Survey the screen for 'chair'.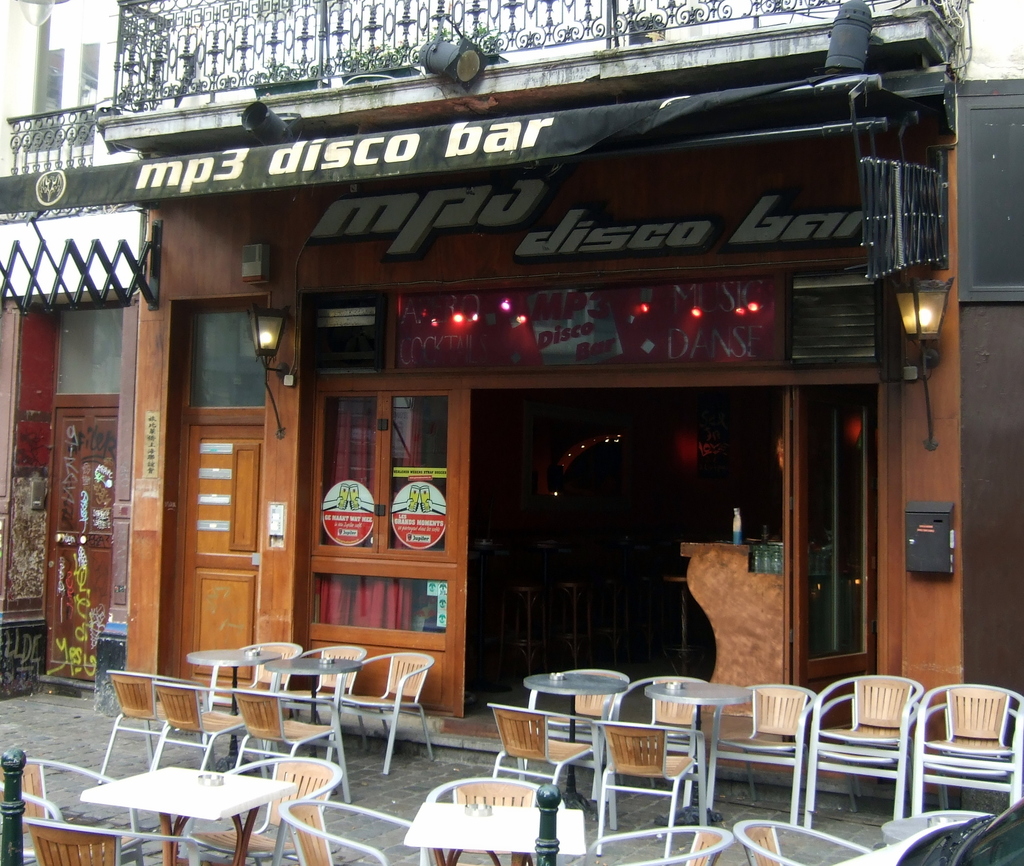
Survey found: select_region(99, 672, 204, 783).
